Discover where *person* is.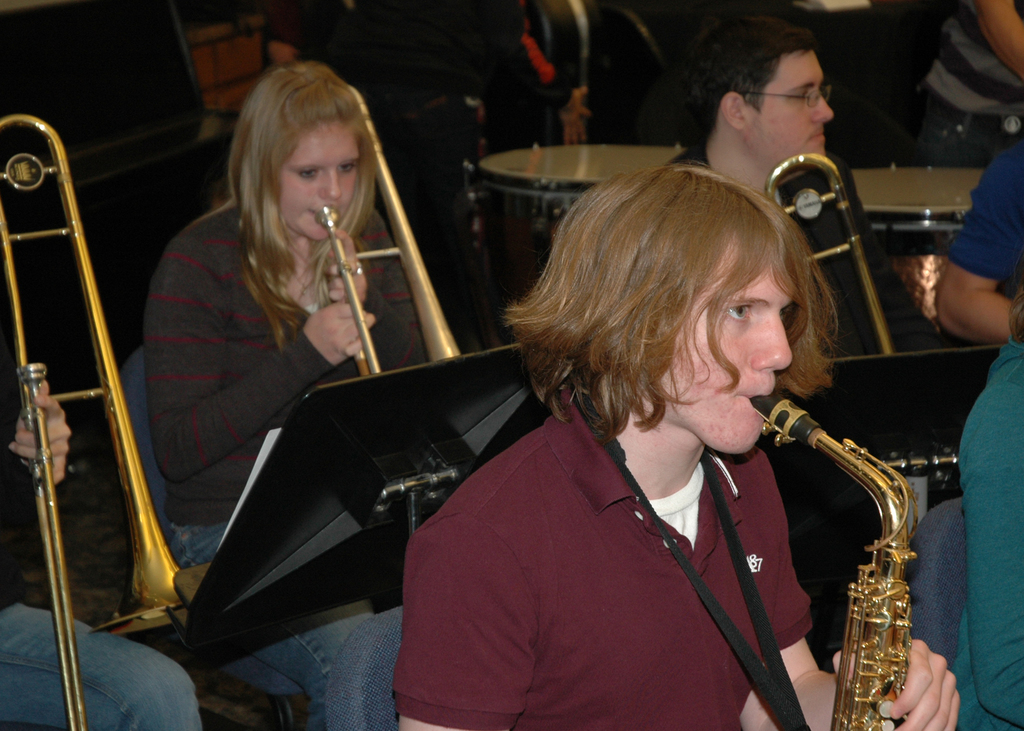
Discovered at {"x1": 952, "y1": 276, "x2": 1023, "y2": 730}.
